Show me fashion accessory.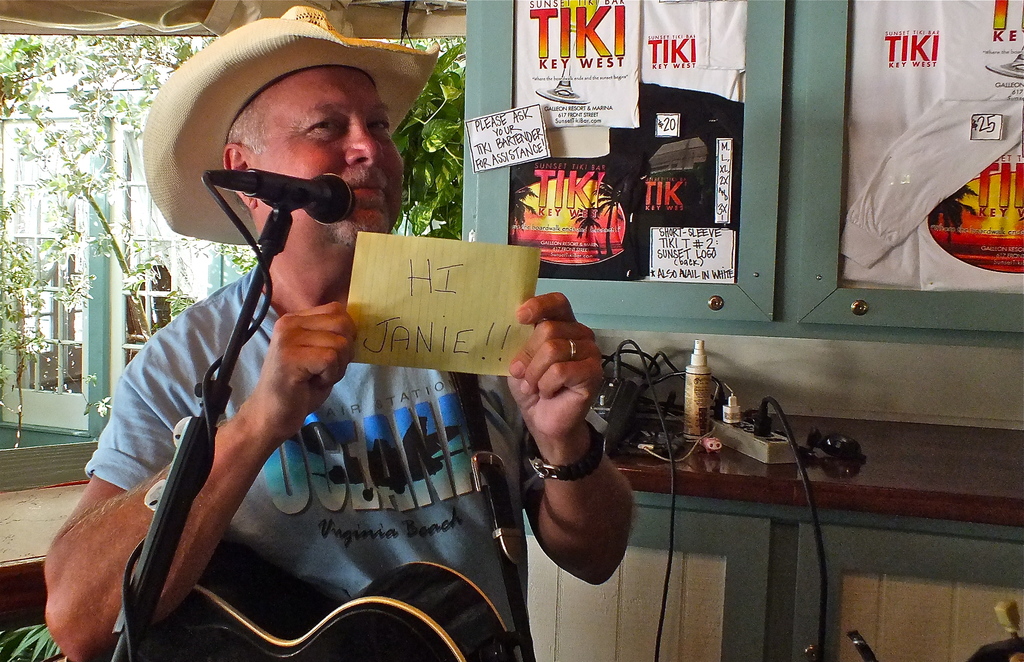
fashion accessory is here: (left=140, top=4, right=443, bottom=247).
